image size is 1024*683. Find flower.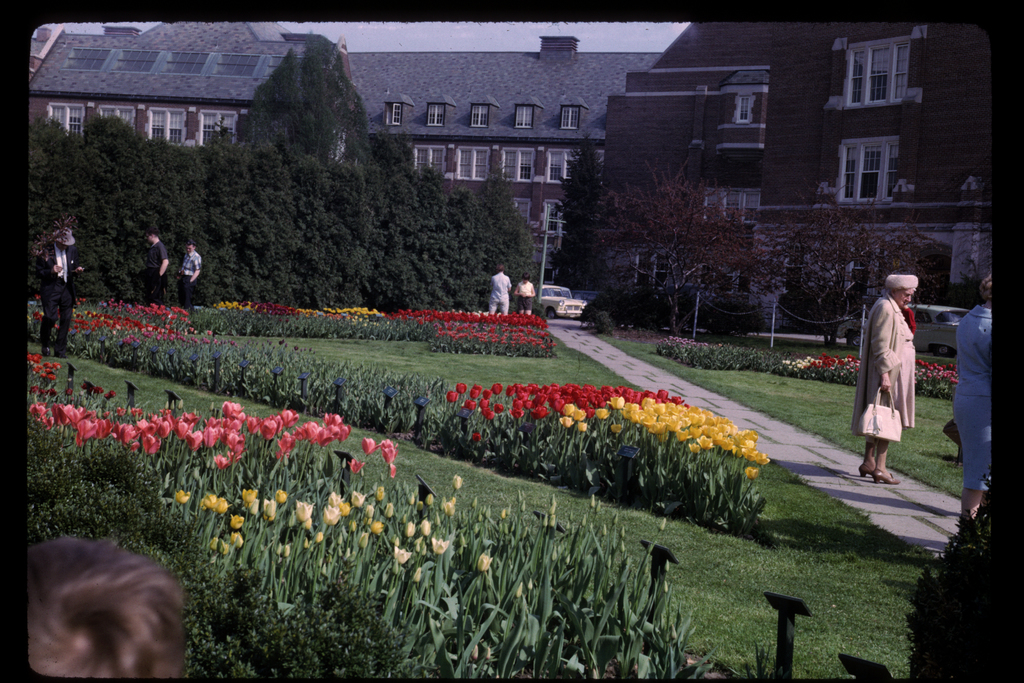
BBox(472, 434, 481, 441).
